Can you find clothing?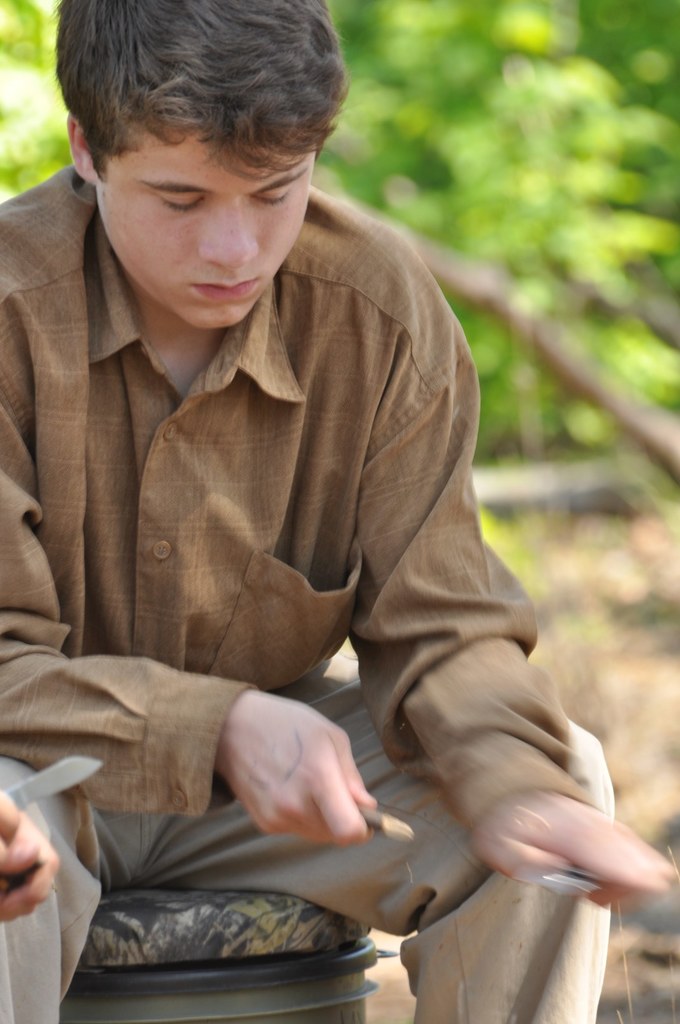
Yes, bounding box: 30/100/597/1000.
